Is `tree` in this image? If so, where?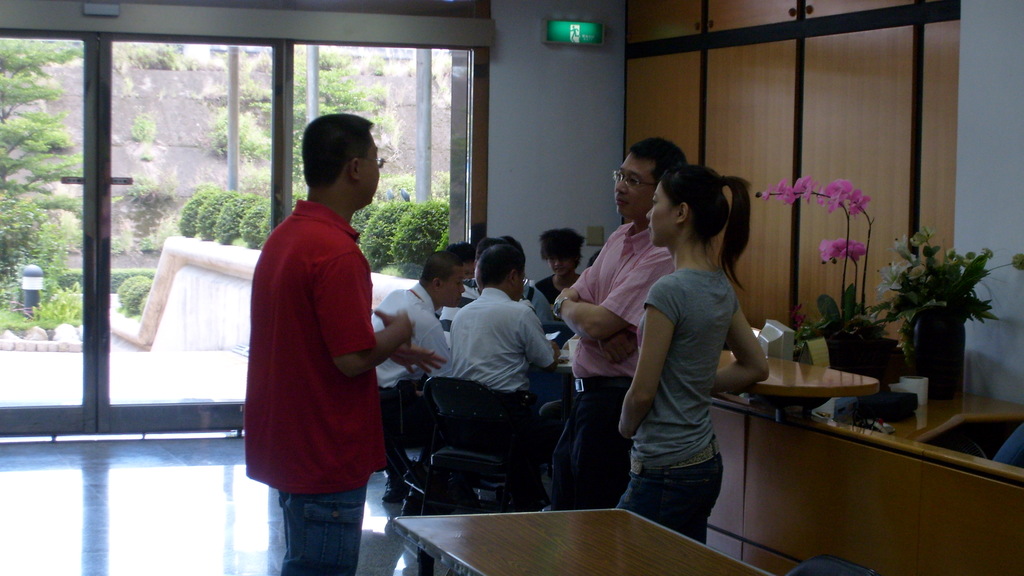
Yes, at {"left": 5, "top": 37, "right": 78, "bottom": 277}.
